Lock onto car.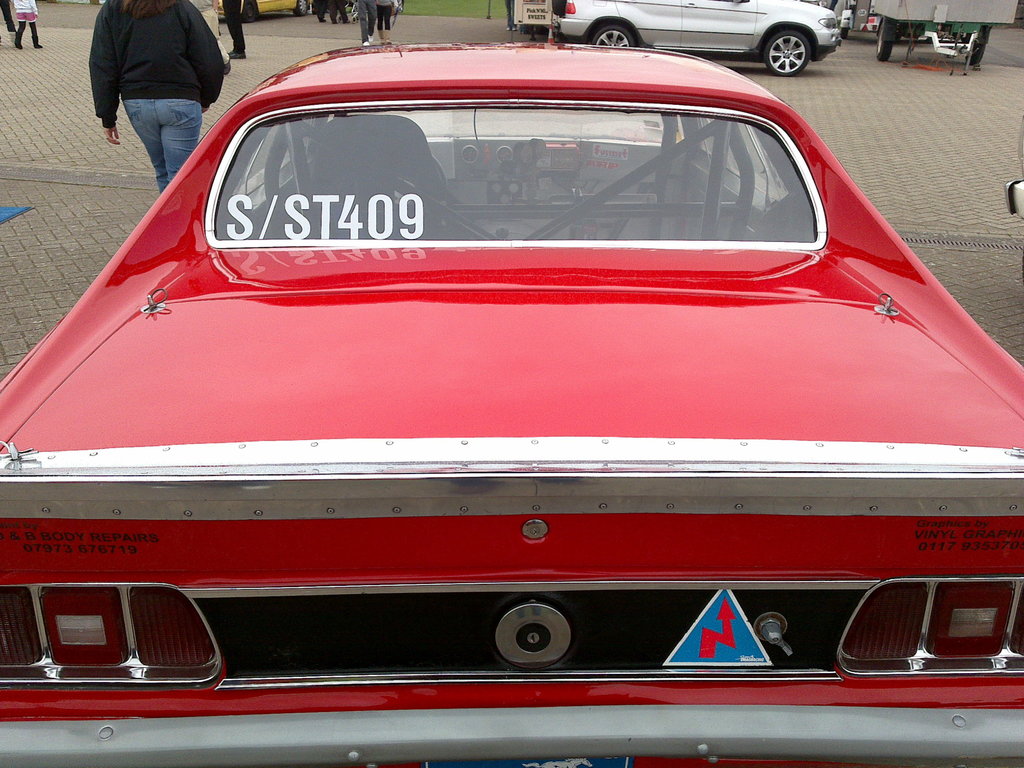
Locked: box=[546, 0, 842, 74].
